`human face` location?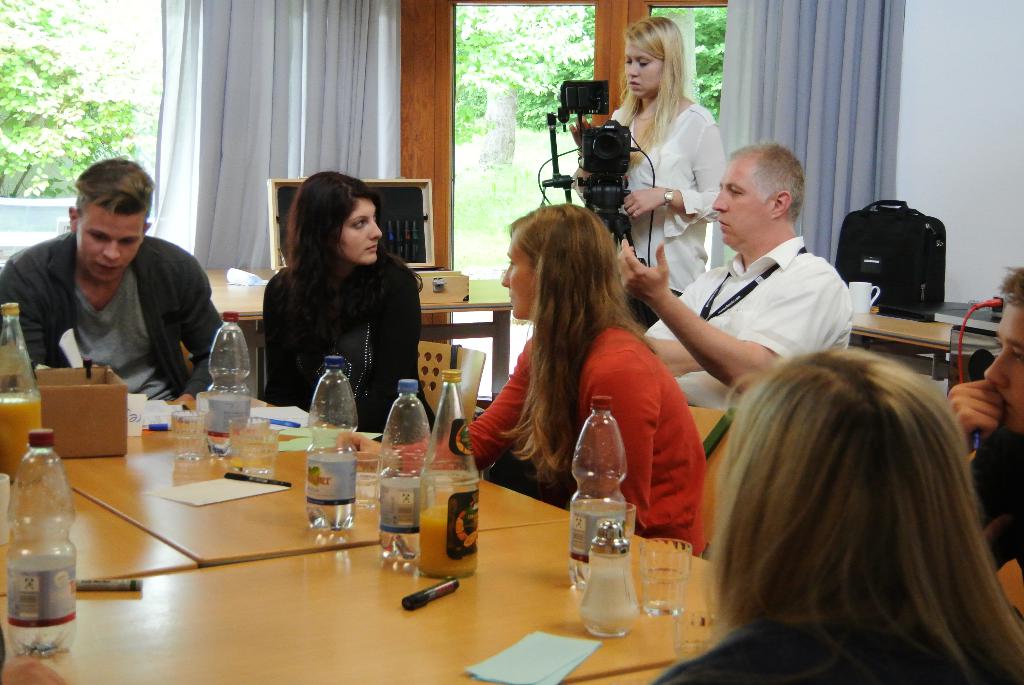
detection(986, 303, 1023, 426)
